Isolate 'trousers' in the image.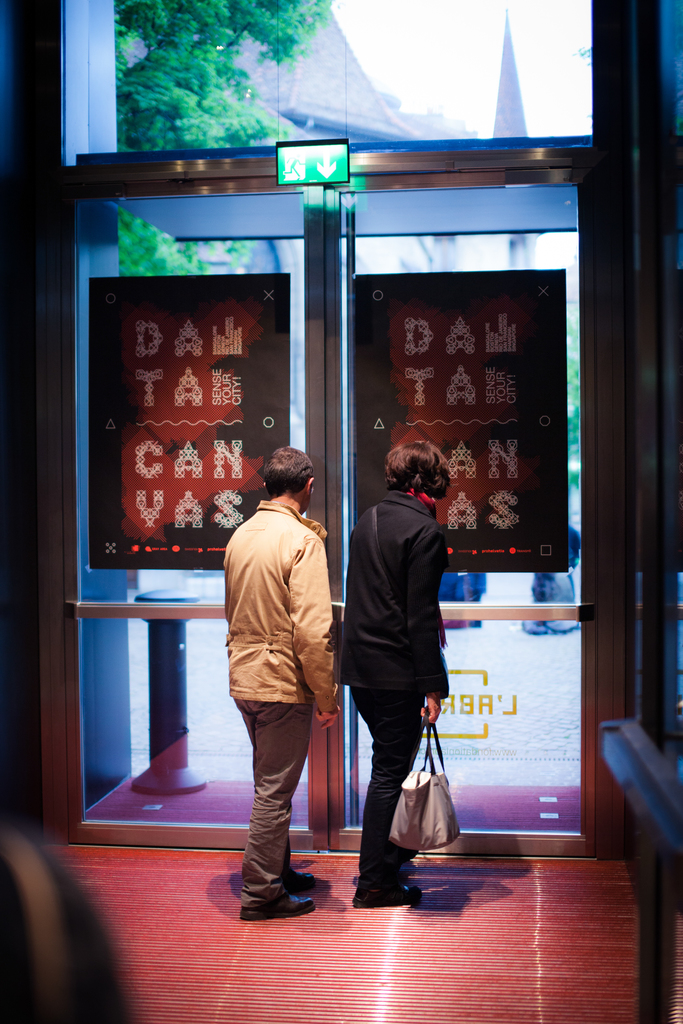
Isolated region: [x1=351, y1=684, x2=428, y2=909].
